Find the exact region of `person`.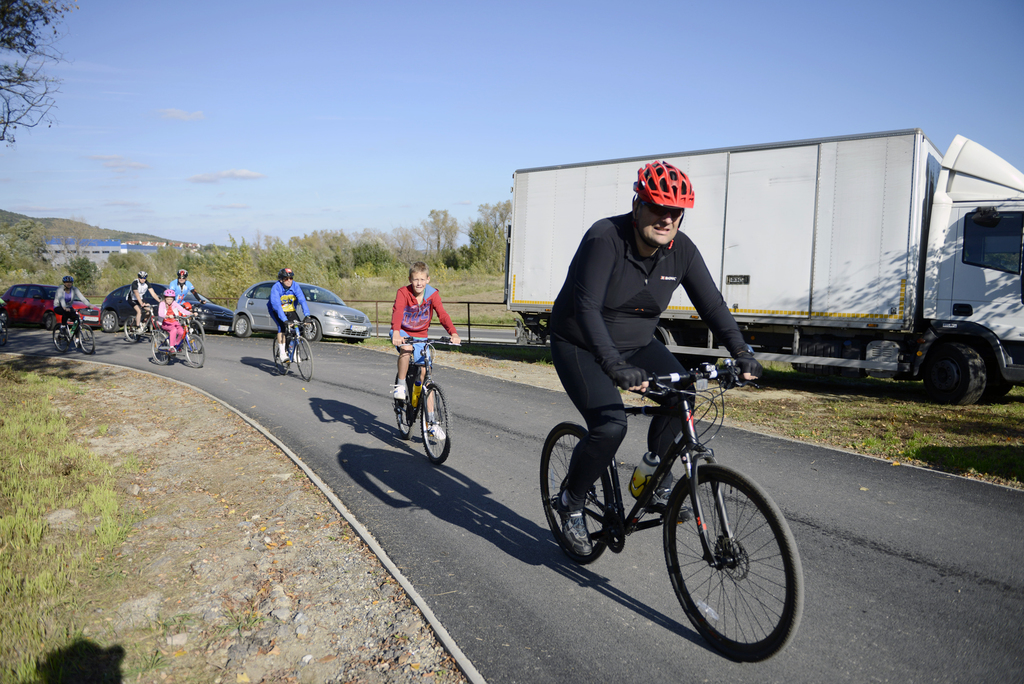
Exact region: (x1=388, y1=270, x2=444, y2=418).
